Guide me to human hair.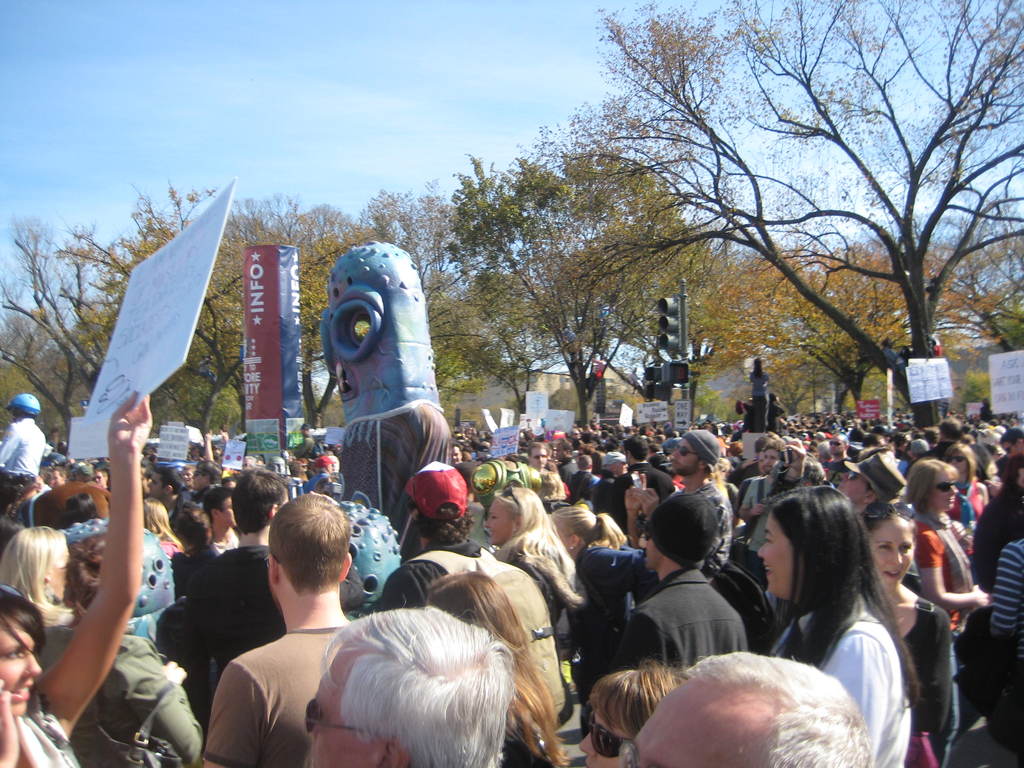
Guidance: 0/587/51/653.
